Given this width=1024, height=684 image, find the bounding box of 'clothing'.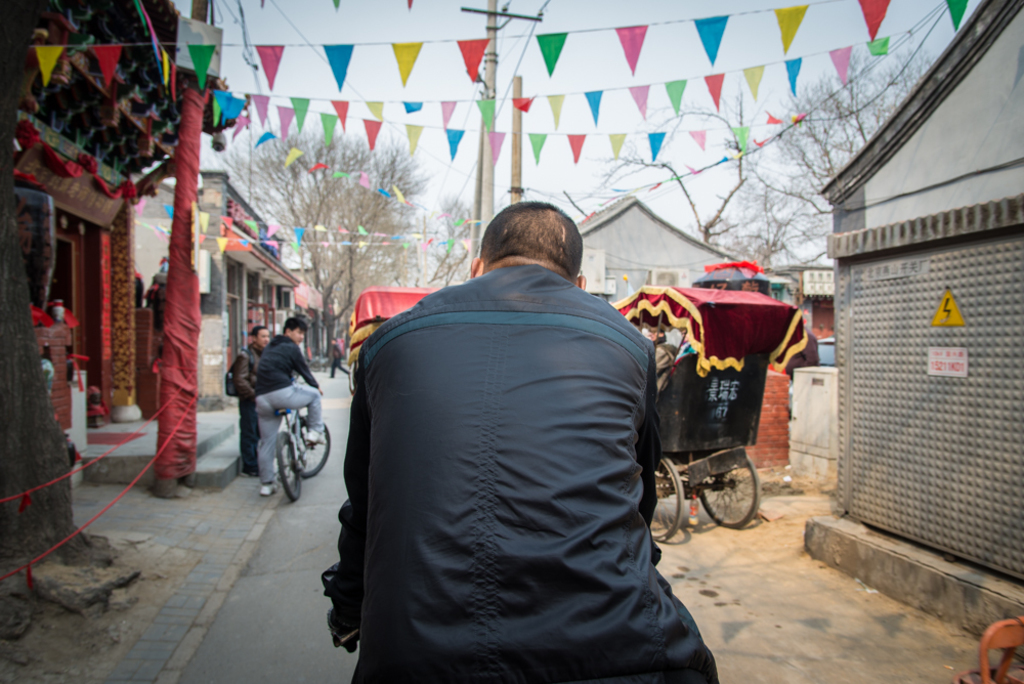
Rect(252, 333, 324, 478).
